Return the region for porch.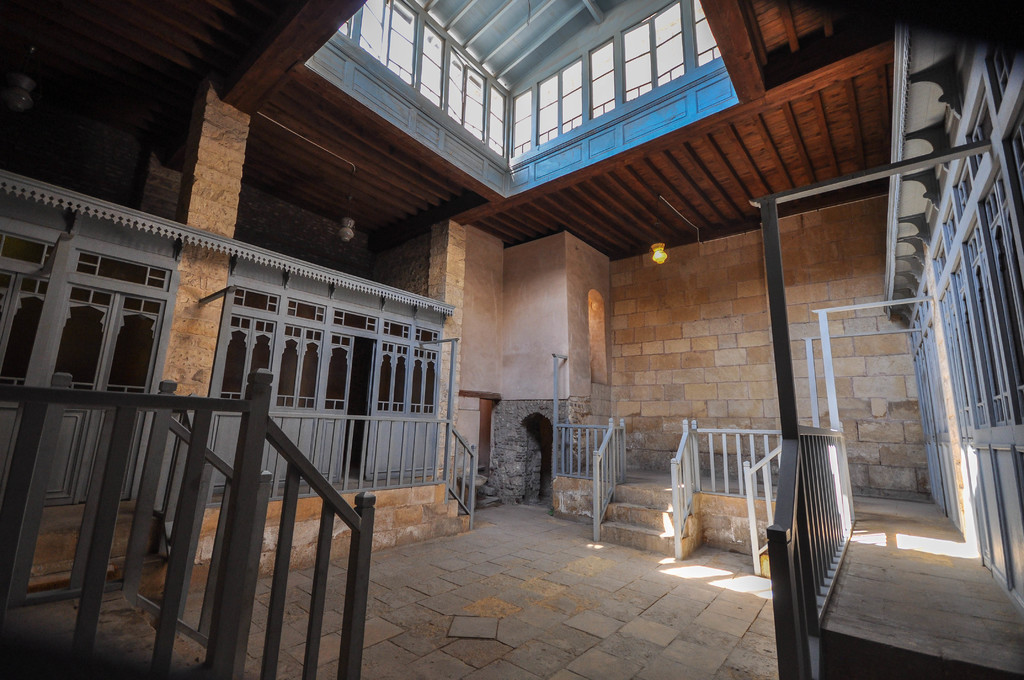
(x1=19, y1=329, x2=488, y2=520).
